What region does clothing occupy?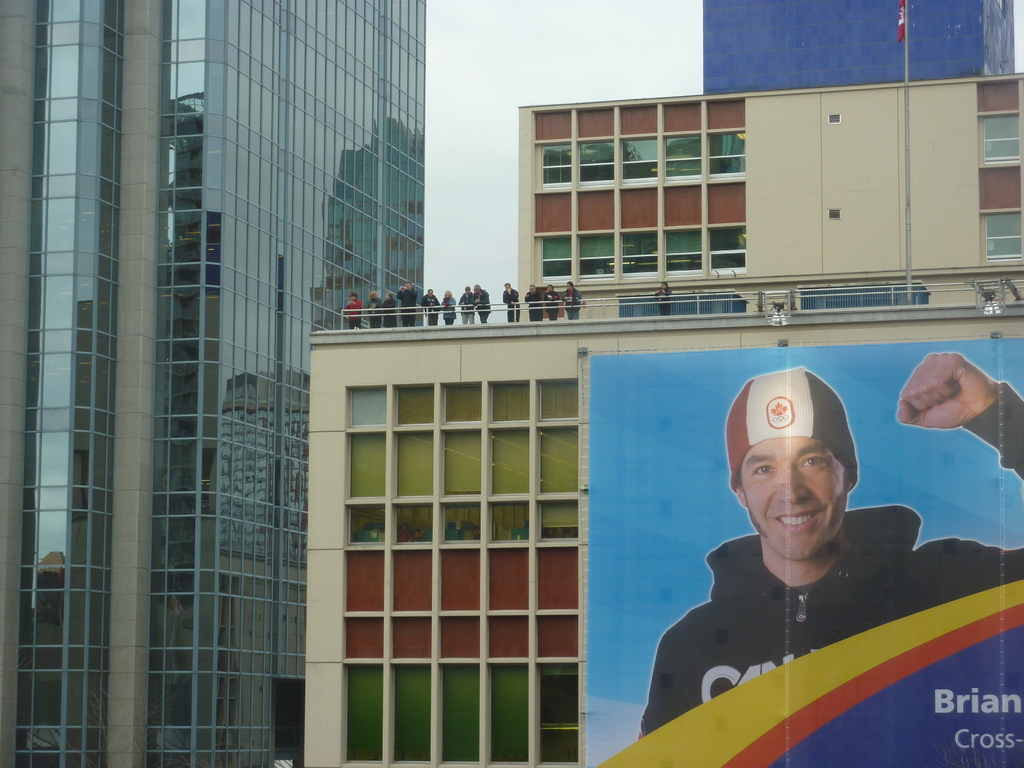
(366, 297, 382, 329).
